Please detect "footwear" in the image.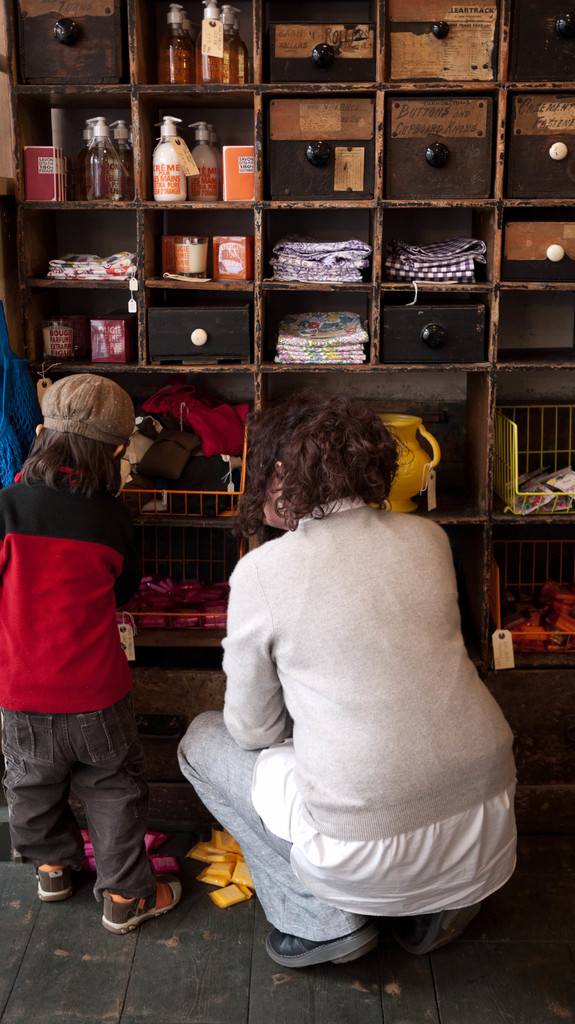
<box>29,863,71,903</box>.
